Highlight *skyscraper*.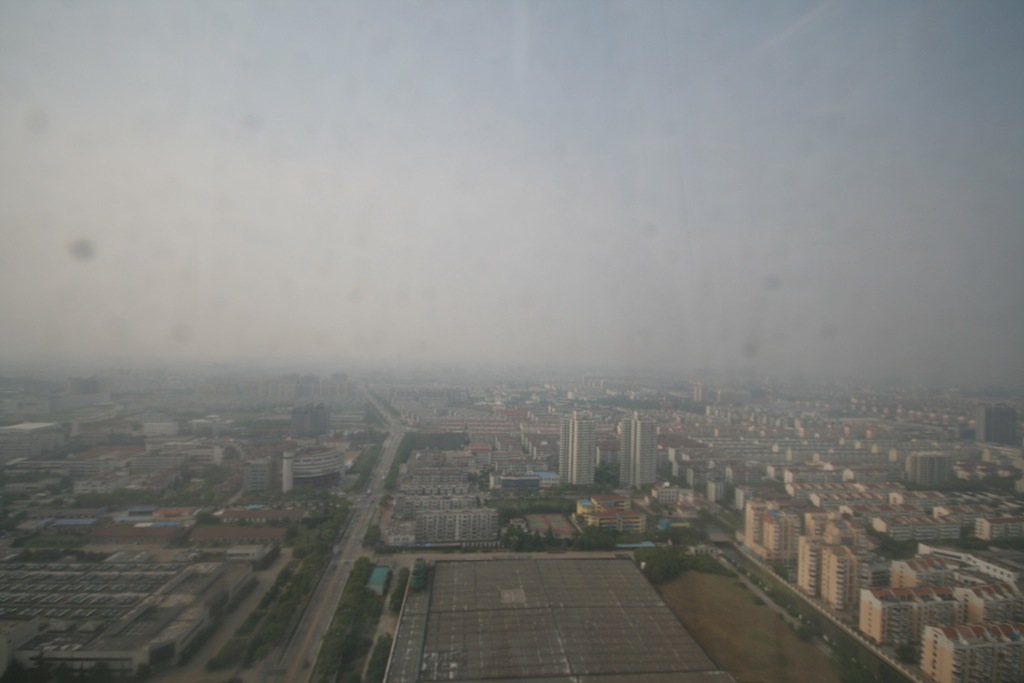
Highlighted region: l=422, t=505, r=505, b=541.
